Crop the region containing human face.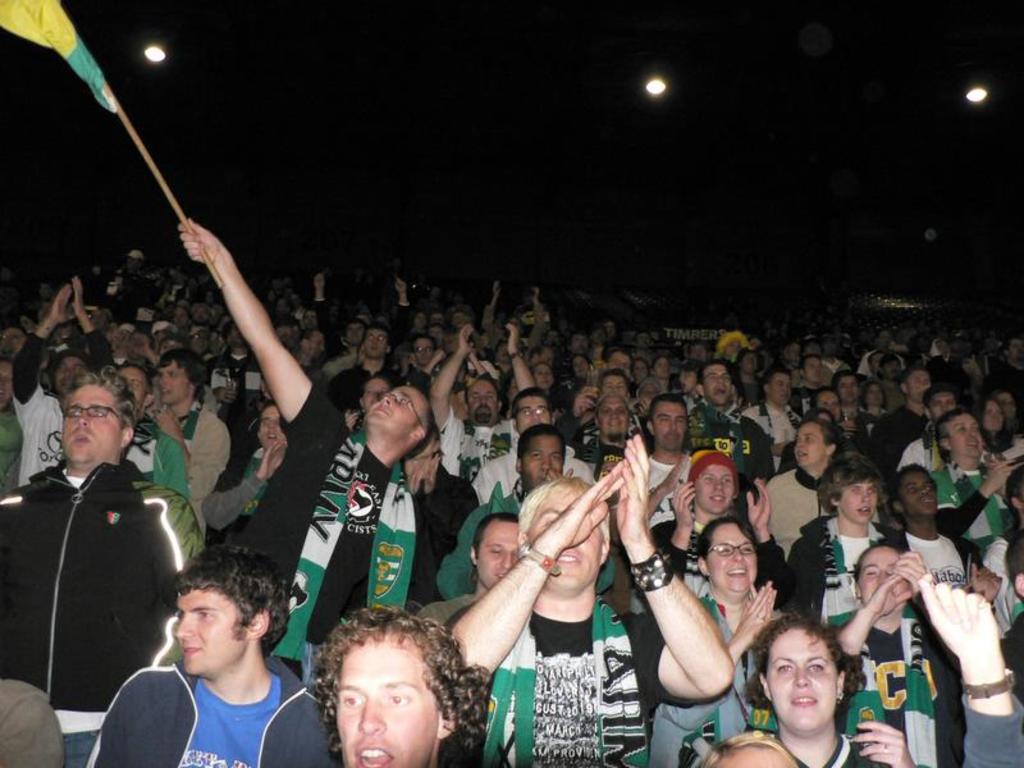
Crop region: BBox(462, 375, 500, 425).
